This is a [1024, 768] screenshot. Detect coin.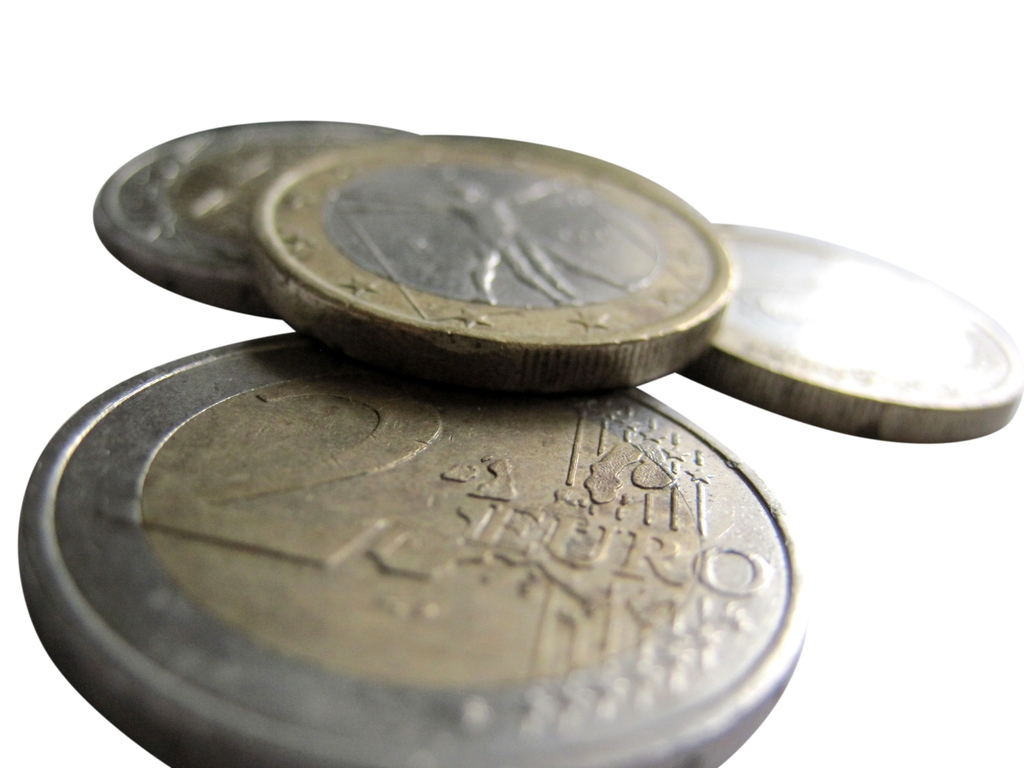
<region>669, 225, 1023, 444</region>.
